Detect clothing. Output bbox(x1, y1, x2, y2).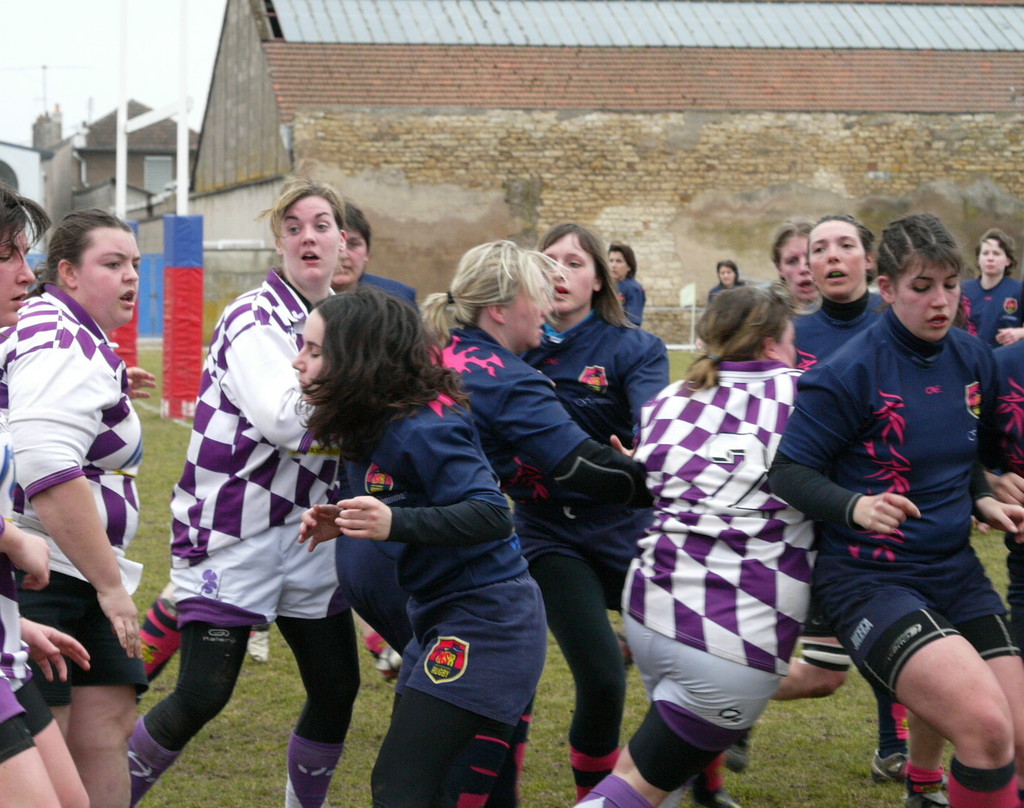
bbox(325, 393, 545, 721).
